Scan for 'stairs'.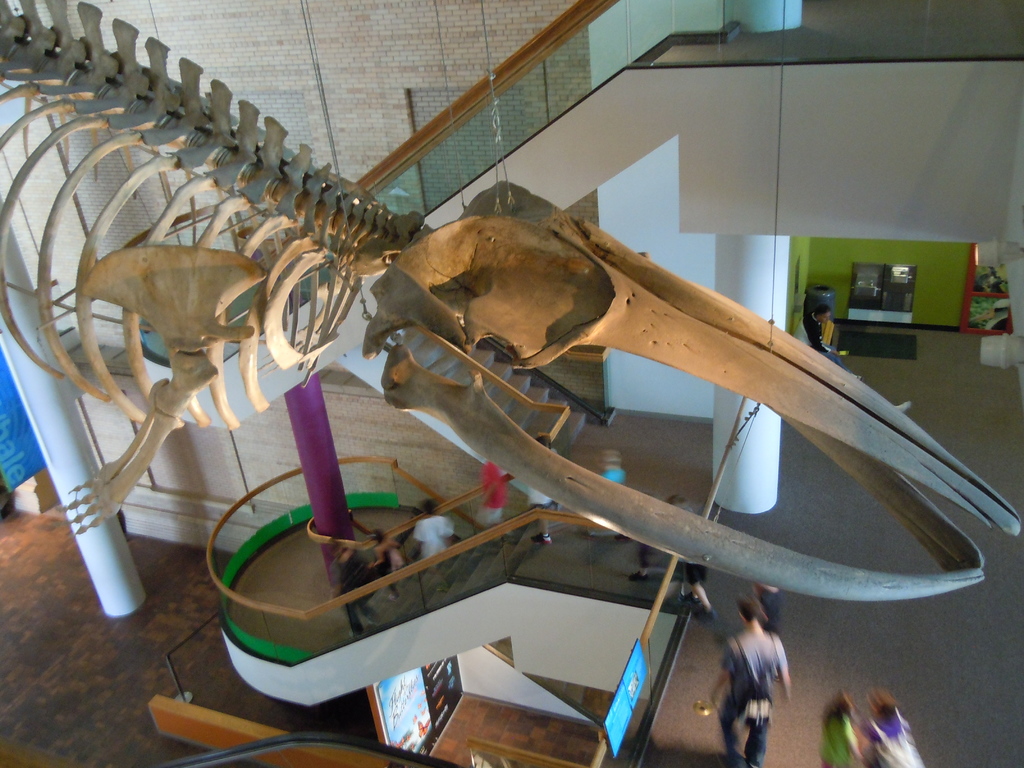
Scan result: [353,531,522,633].
